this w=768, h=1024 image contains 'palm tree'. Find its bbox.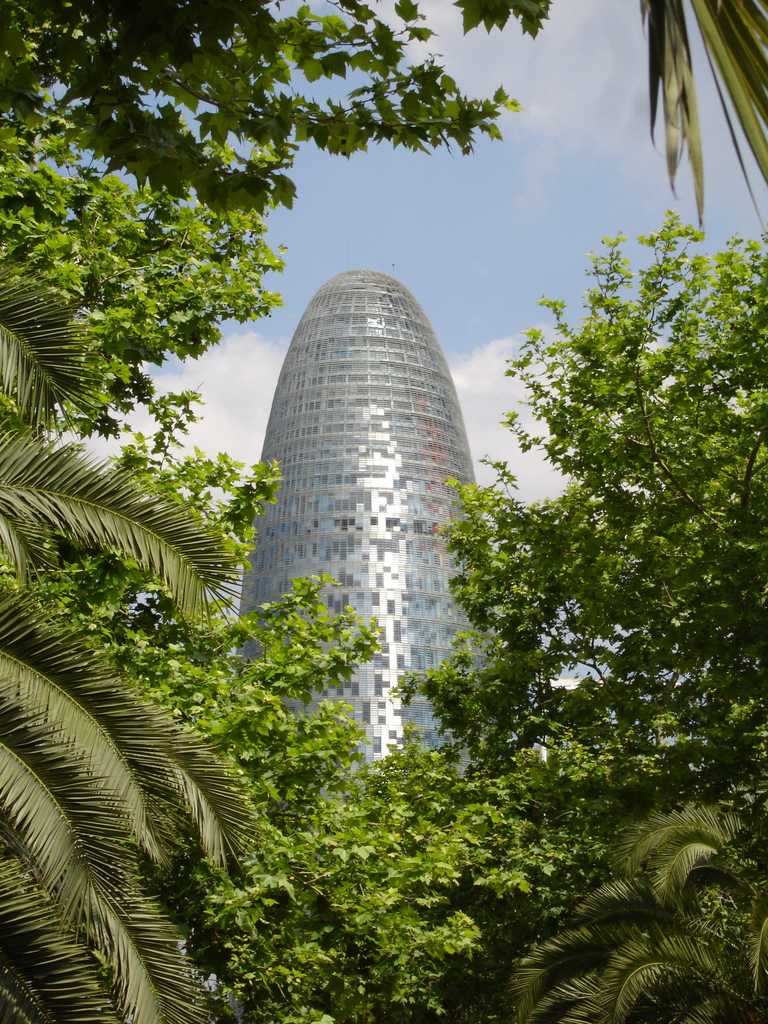
(left=0, top=275, right=280, bottom=1023).
